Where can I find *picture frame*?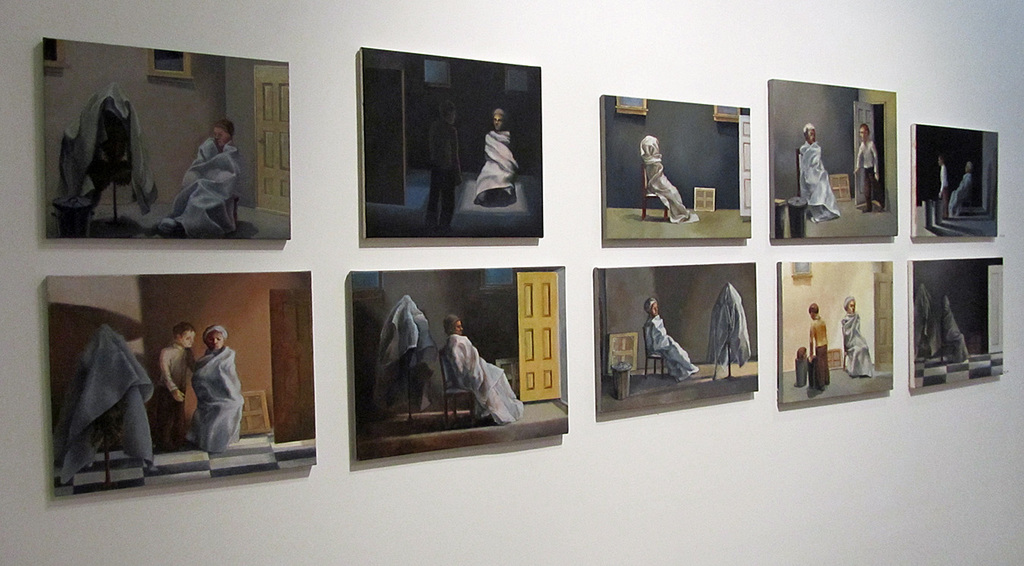
You can find it at [42,29,290,246].
